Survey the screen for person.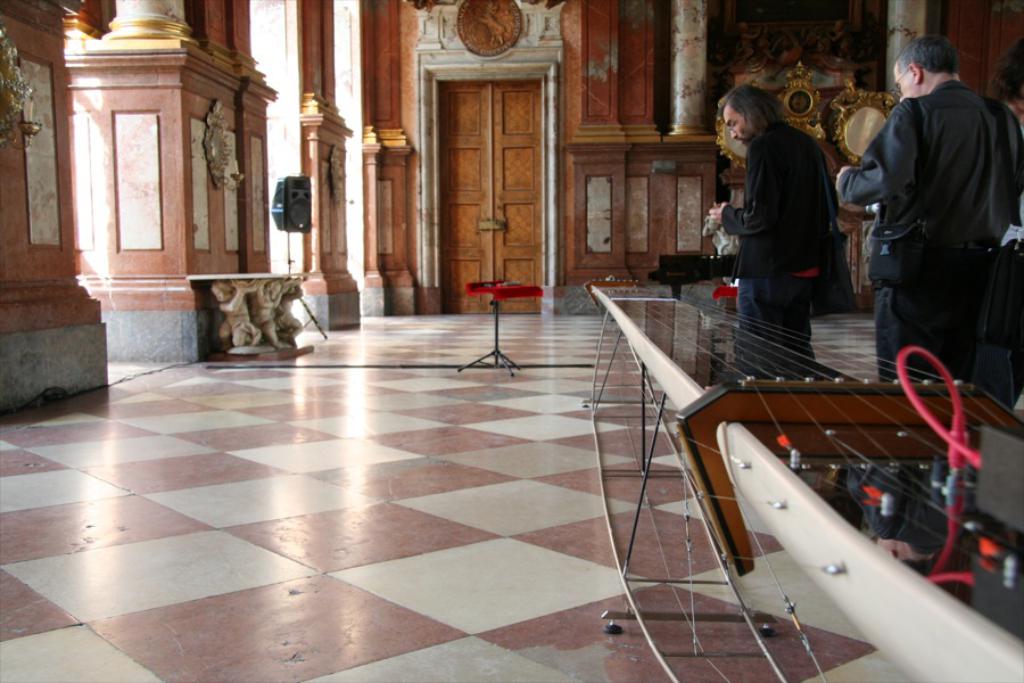
Survey found: {"x1": 839, "y1": 30, "x2": 1023, "y2": 388}.
